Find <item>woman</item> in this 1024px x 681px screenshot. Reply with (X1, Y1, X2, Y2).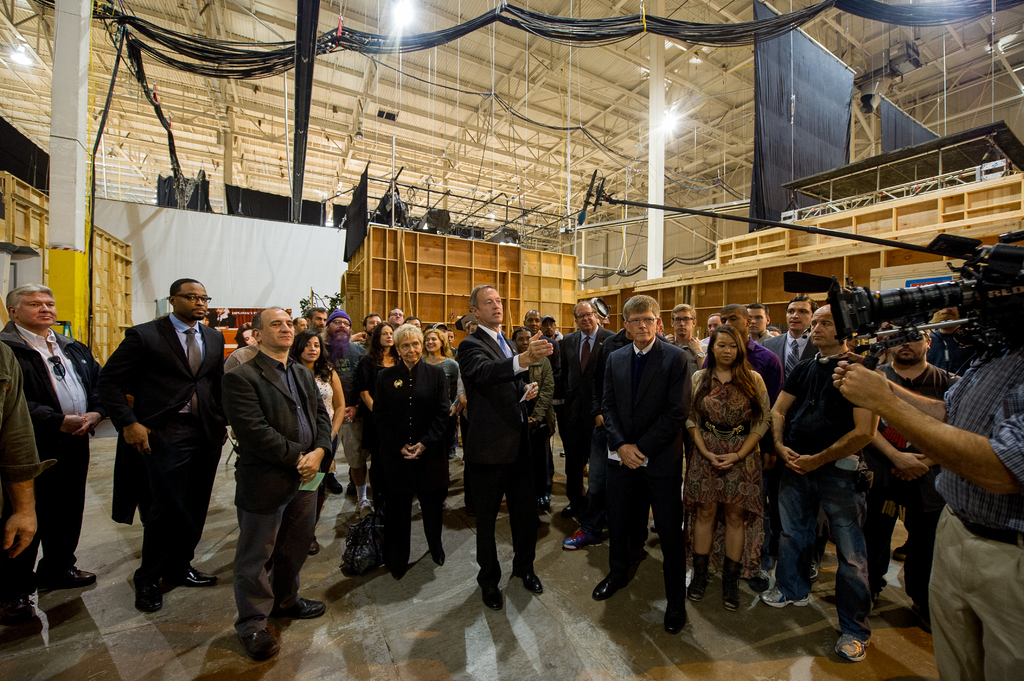
(238, 321, 258, 351).
